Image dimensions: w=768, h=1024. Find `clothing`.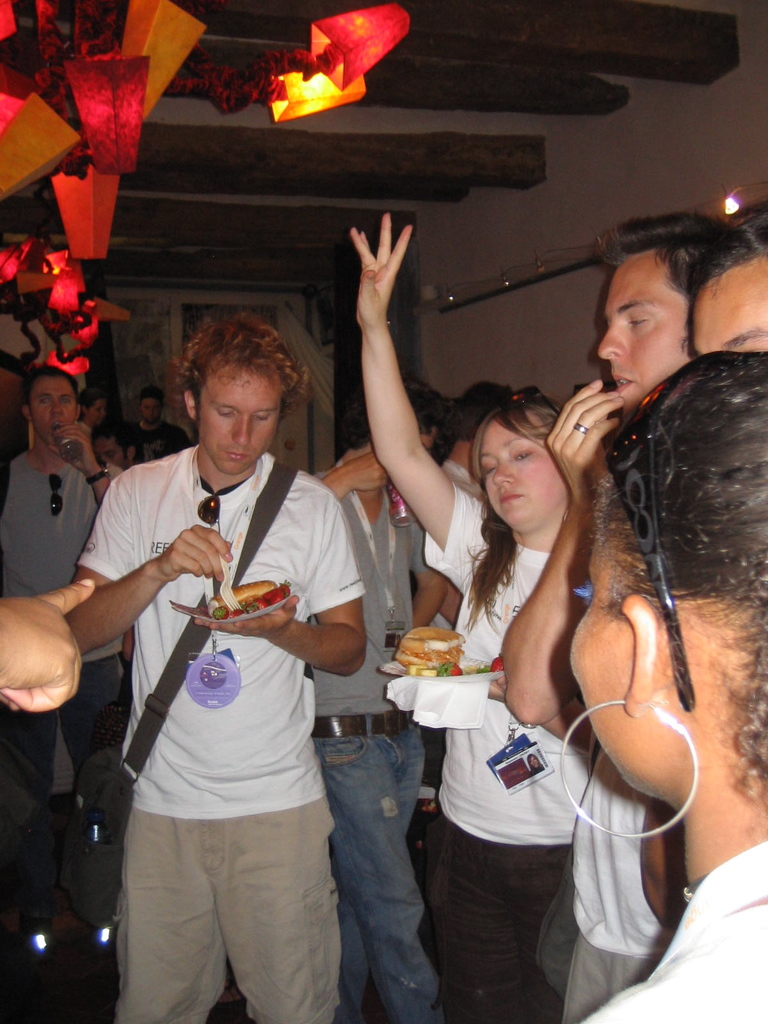
Rect(429, 479, 603, 1023).
